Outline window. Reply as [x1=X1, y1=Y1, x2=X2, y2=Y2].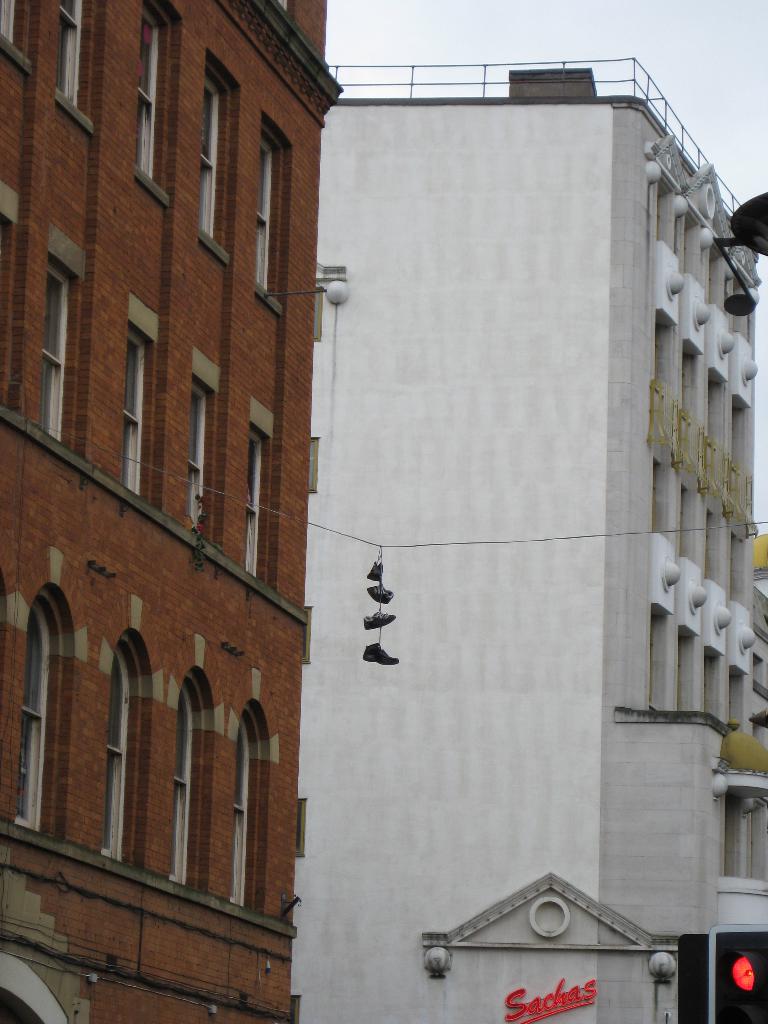
[x1=645, y1=601, x2=671, y2=712].
